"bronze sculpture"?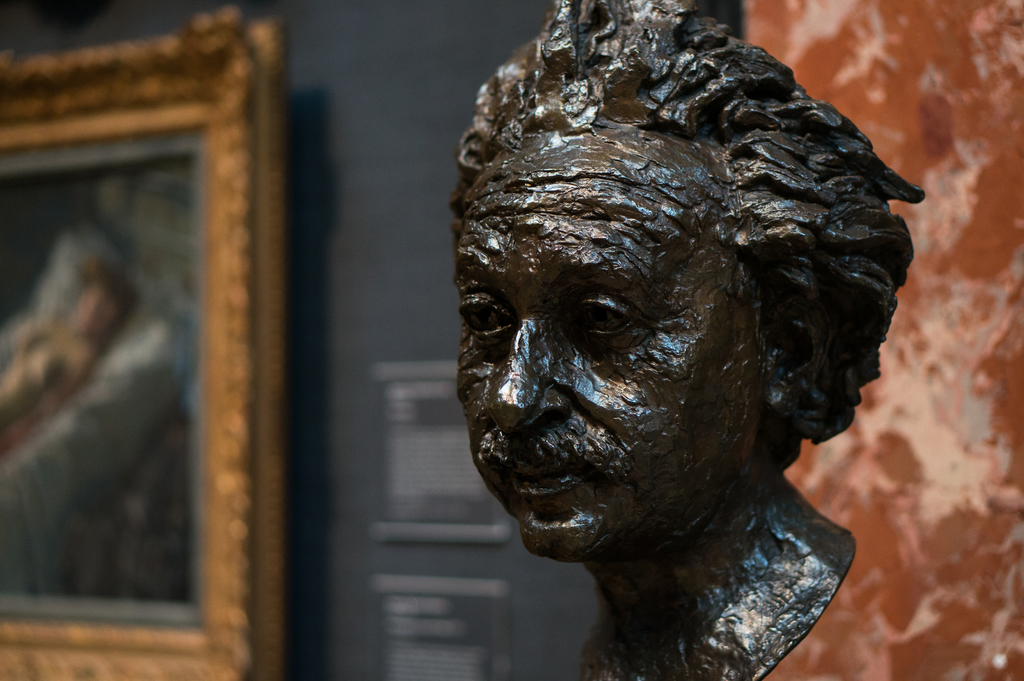
x1=458, y1=0, x2=931, y2=680
